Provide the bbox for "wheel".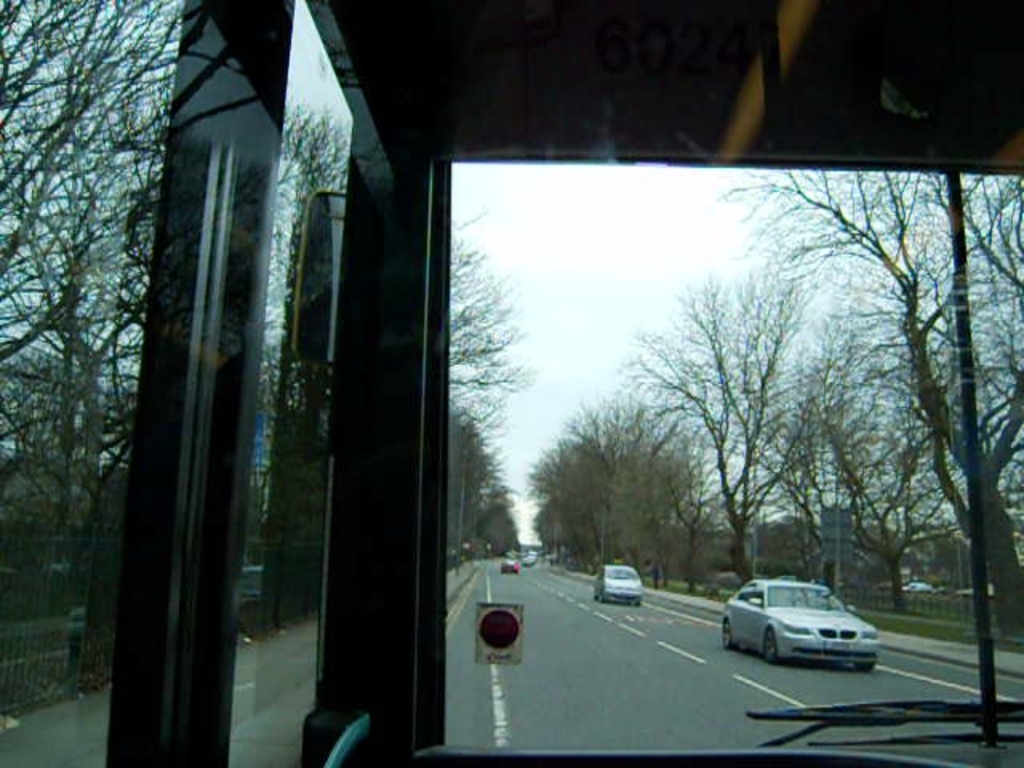
select_region(850, 662, 880, 674).
